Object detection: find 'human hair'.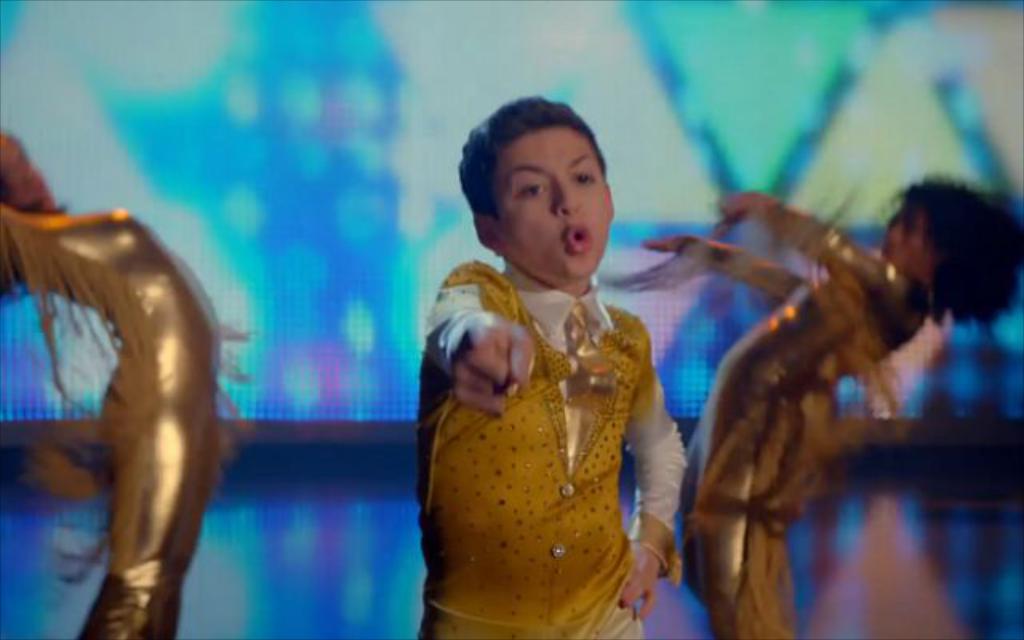
pyautogui.locateOnScreen(888, 173, 1016, 330).
